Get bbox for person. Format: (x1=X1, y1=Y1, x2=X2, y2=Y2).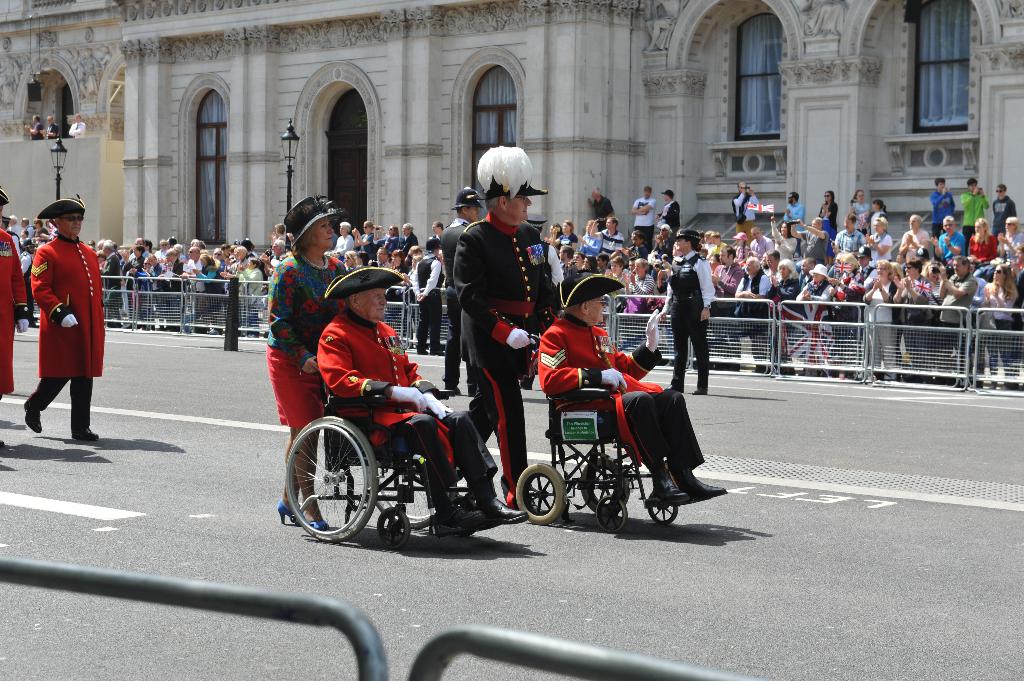
(x1=158, y1=240, x2=170, y2=254).
